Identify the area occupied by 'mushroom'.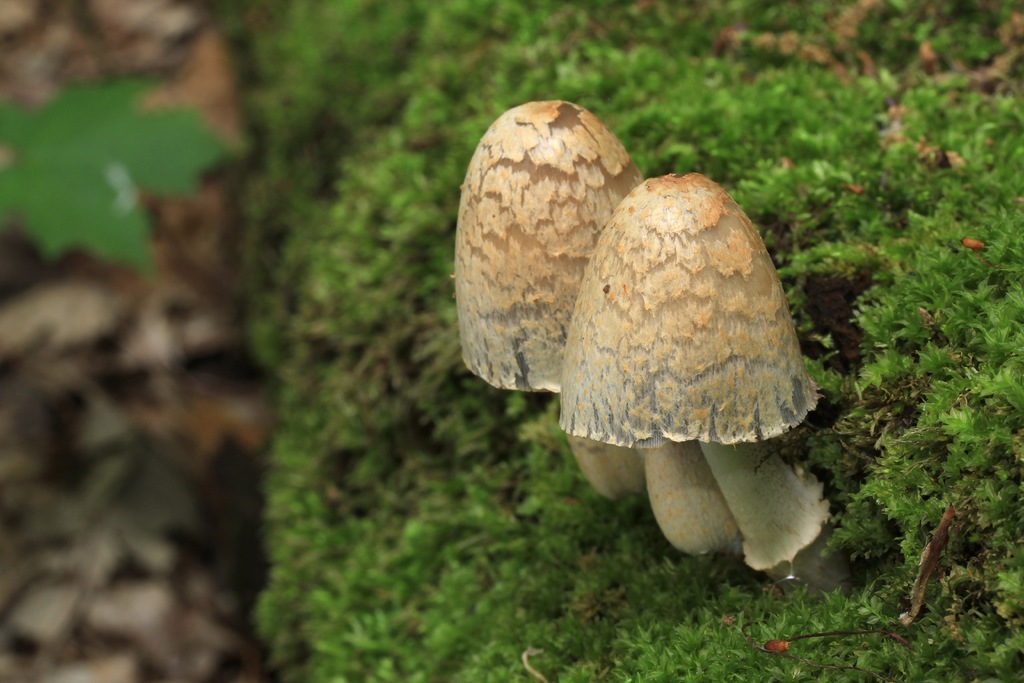
Area: {"x1": 532, "y1": 170, "x2": 841, "y2": 559}.
